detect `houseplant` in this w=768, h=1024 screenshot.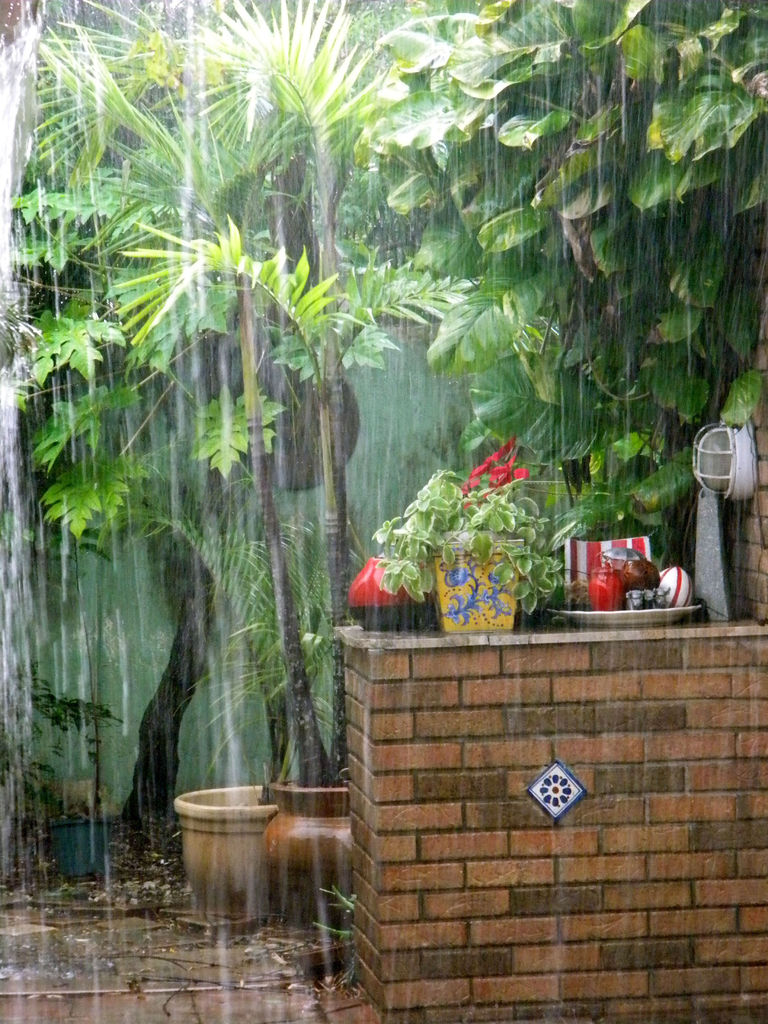
Detection: <region>30, 0, 508, 915</region>.
